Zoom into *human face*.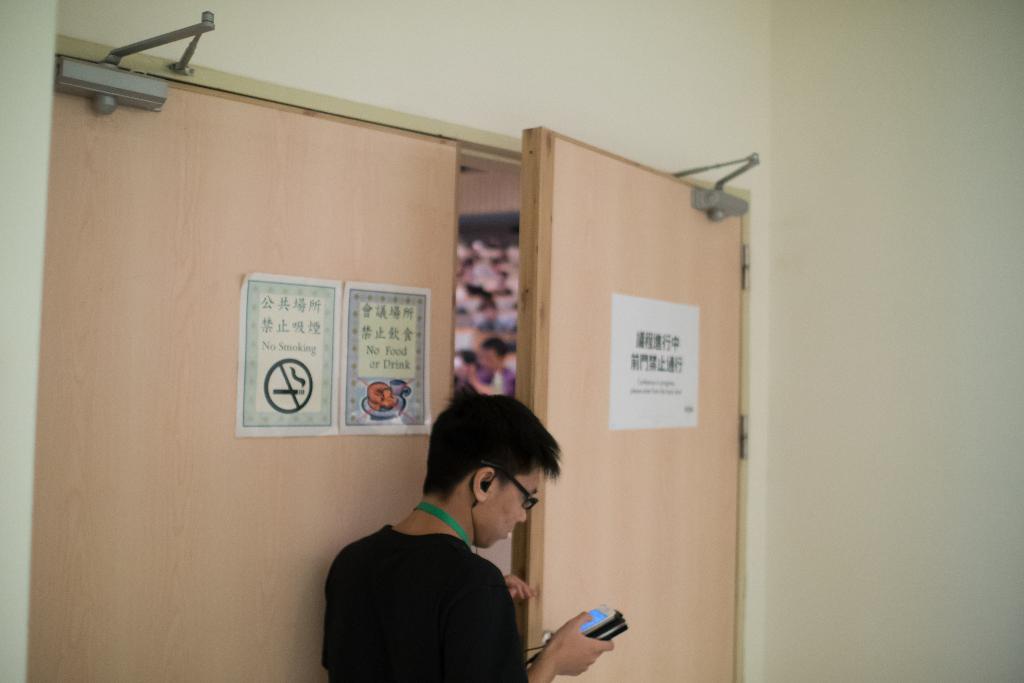
Zoom target: left=482, top=470, right=541, bottom=545.
